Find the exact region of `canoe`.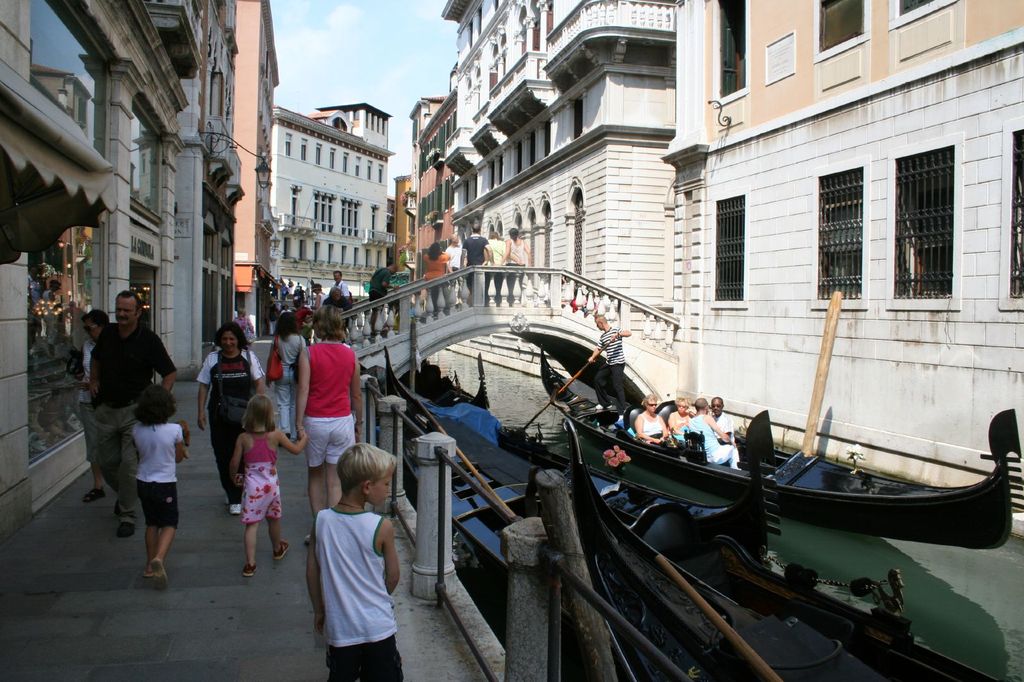
Exact region: box(543, 344, 1023, 548).
